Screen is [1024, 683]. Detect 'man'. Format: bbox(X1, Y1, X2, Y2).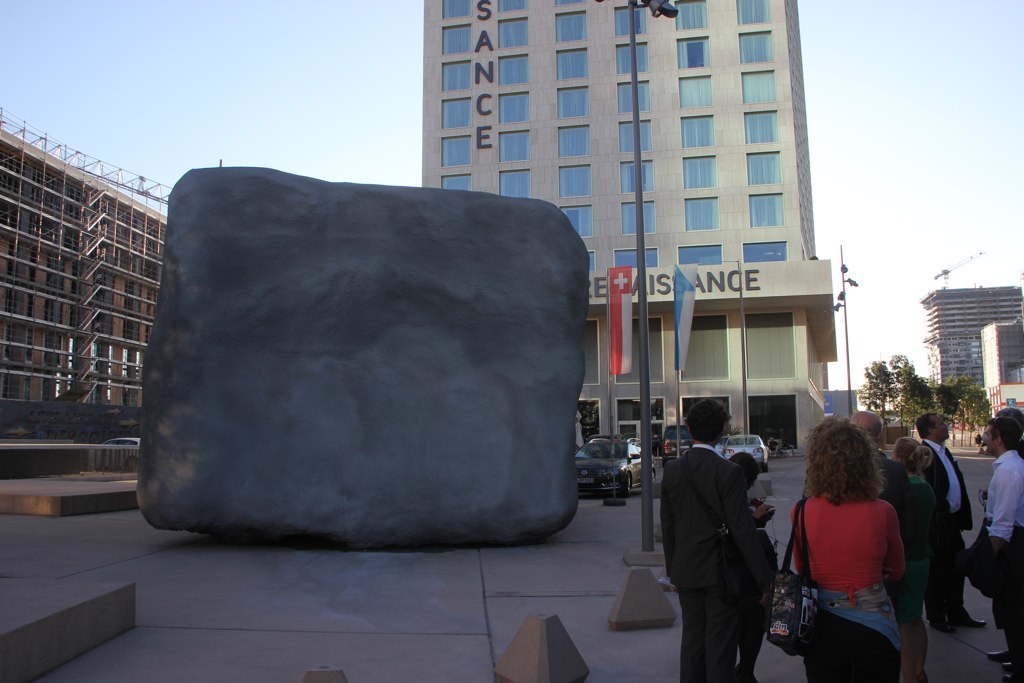
bbox(913, 410, 993, 634).
